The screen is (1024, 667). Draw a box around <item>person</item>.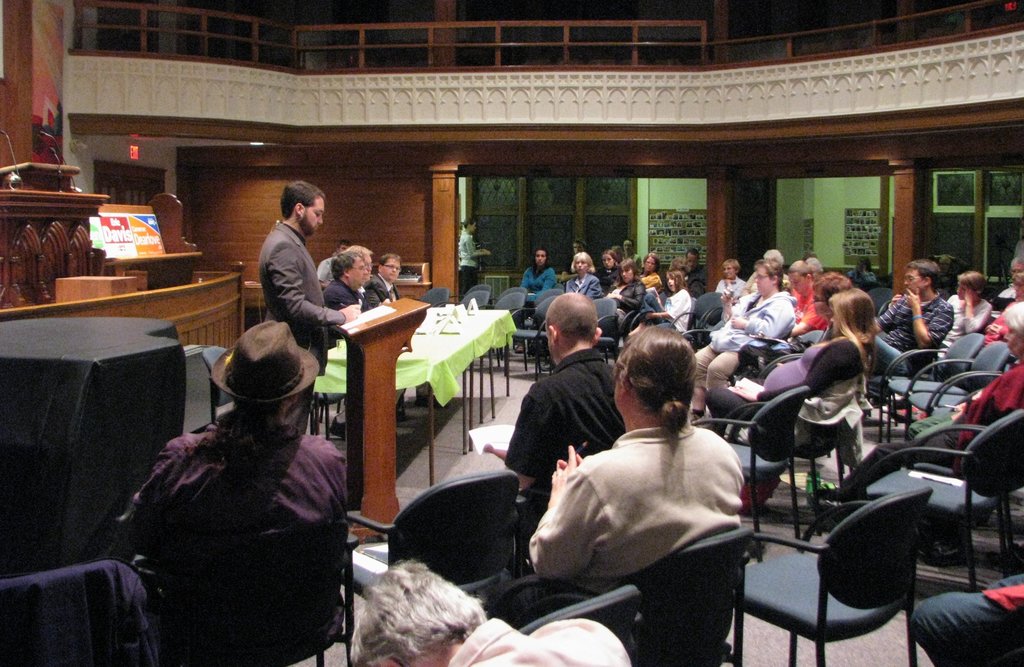
<bbox>636, 247, 664, 294</bbox>.
